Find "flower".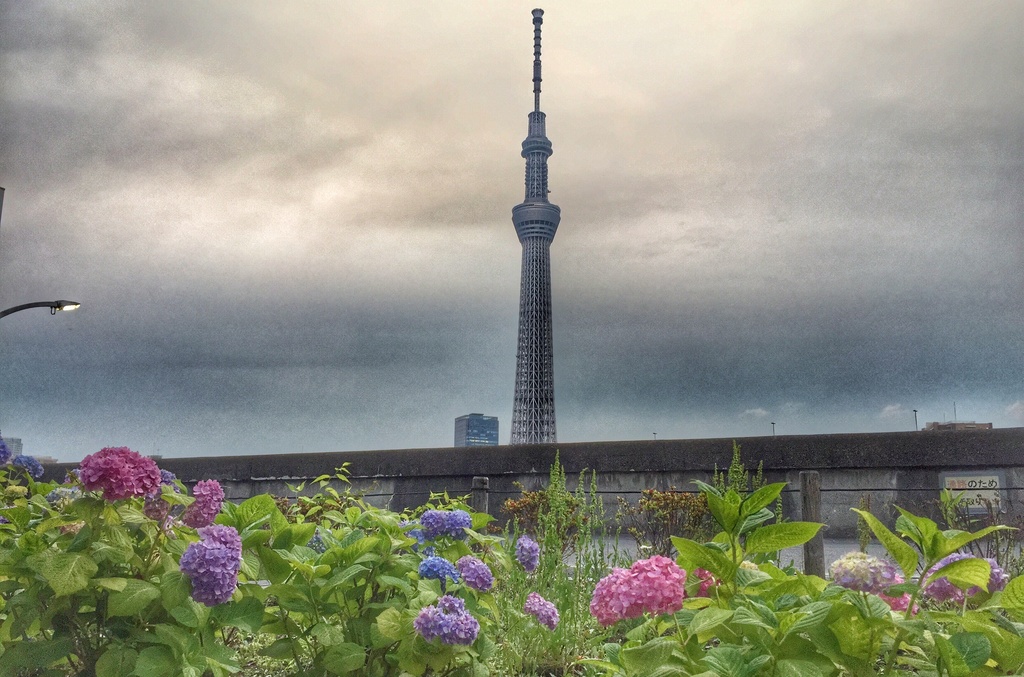
region(926, 550, 1011, 612).
